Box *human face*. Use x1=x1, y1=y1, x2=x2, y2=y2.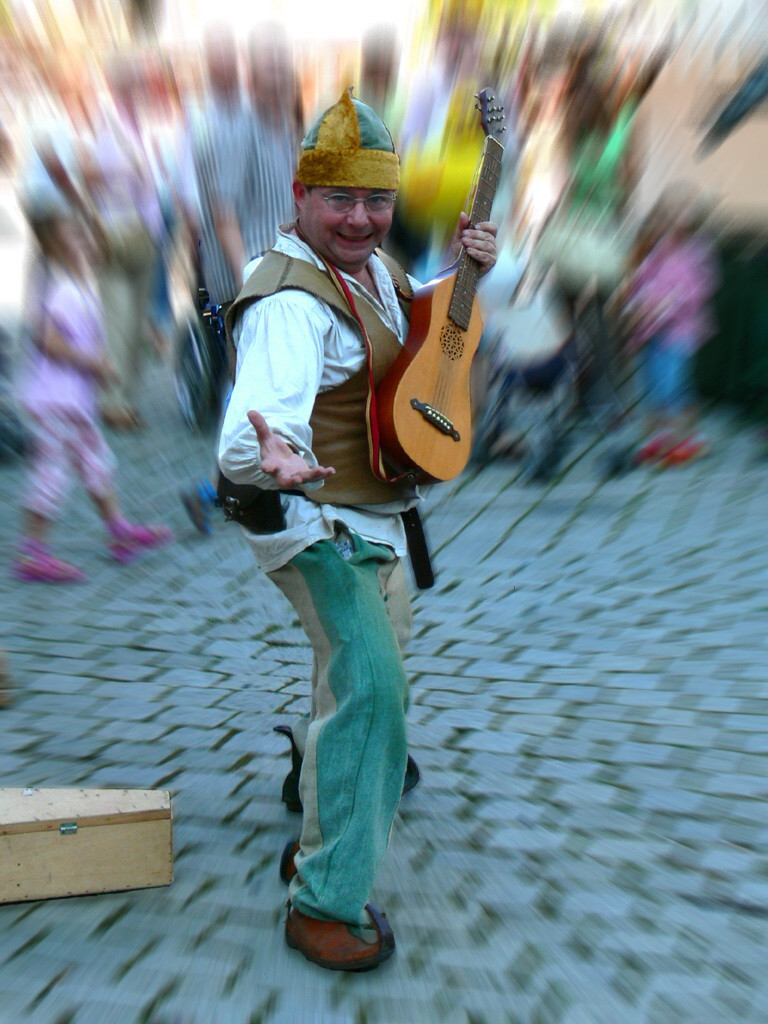
x1=307, y1=178, x2=394, y2=278.
